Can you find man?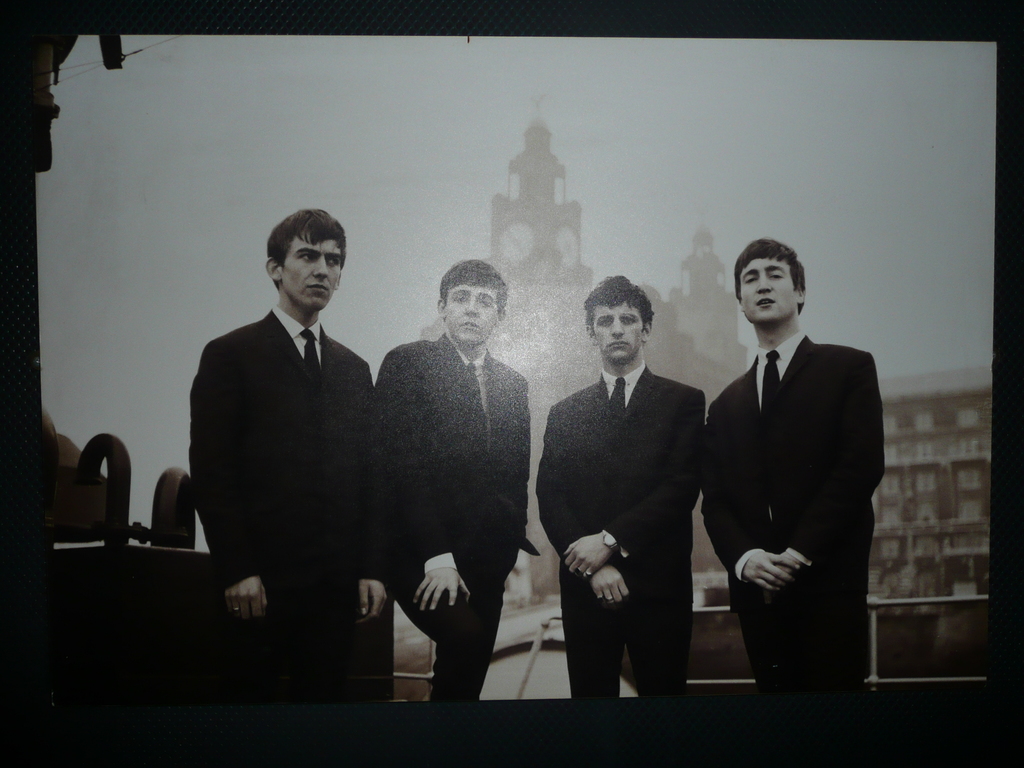
Yes, bounding box: detection(188, 204, 391, 707).
